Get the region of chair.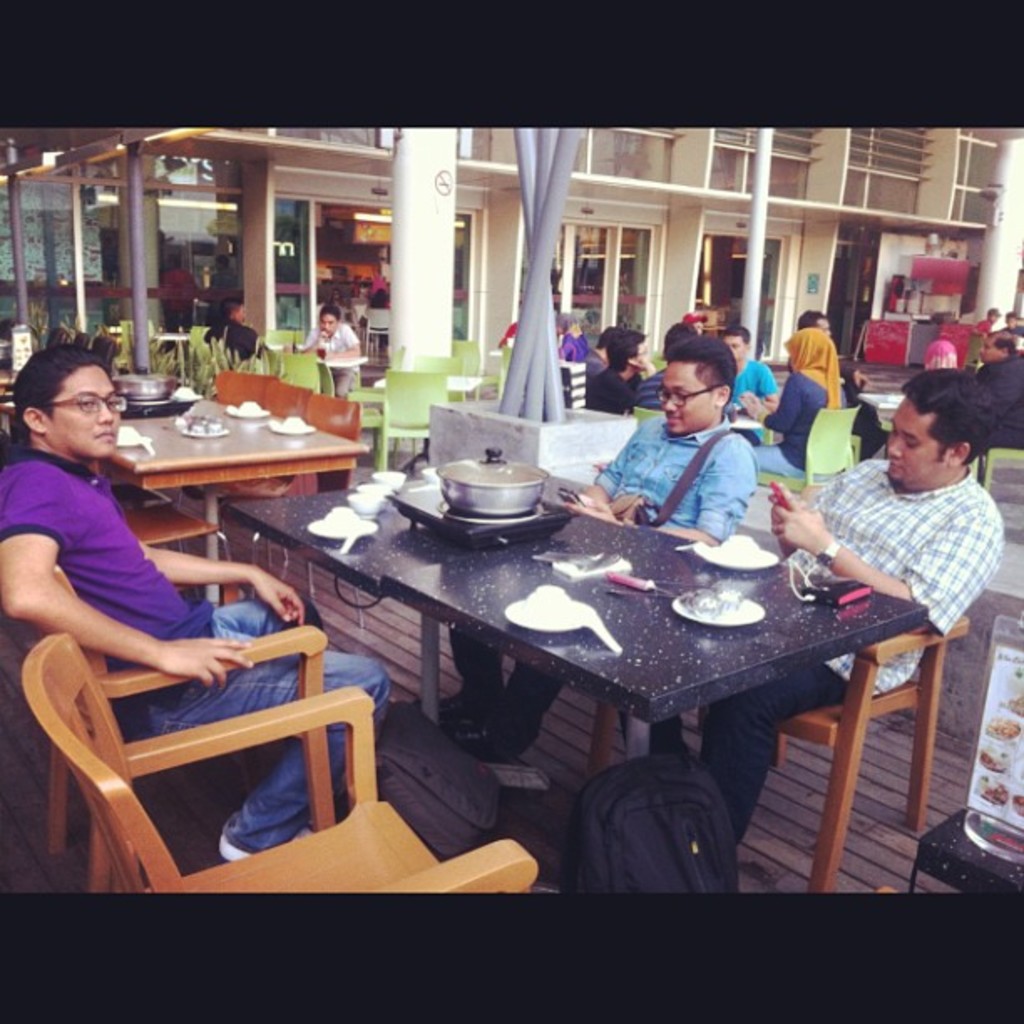
x1=283, y1=345, x2=325, y2=387.
